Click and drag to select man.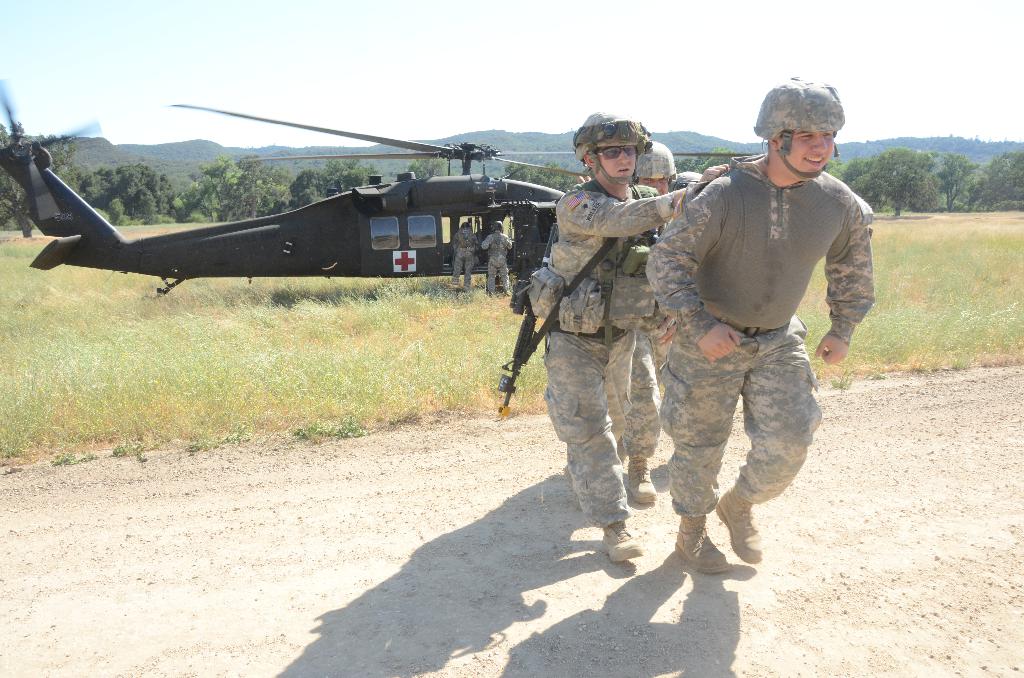
Selection: bbox=[526, 111, 732, 563].
